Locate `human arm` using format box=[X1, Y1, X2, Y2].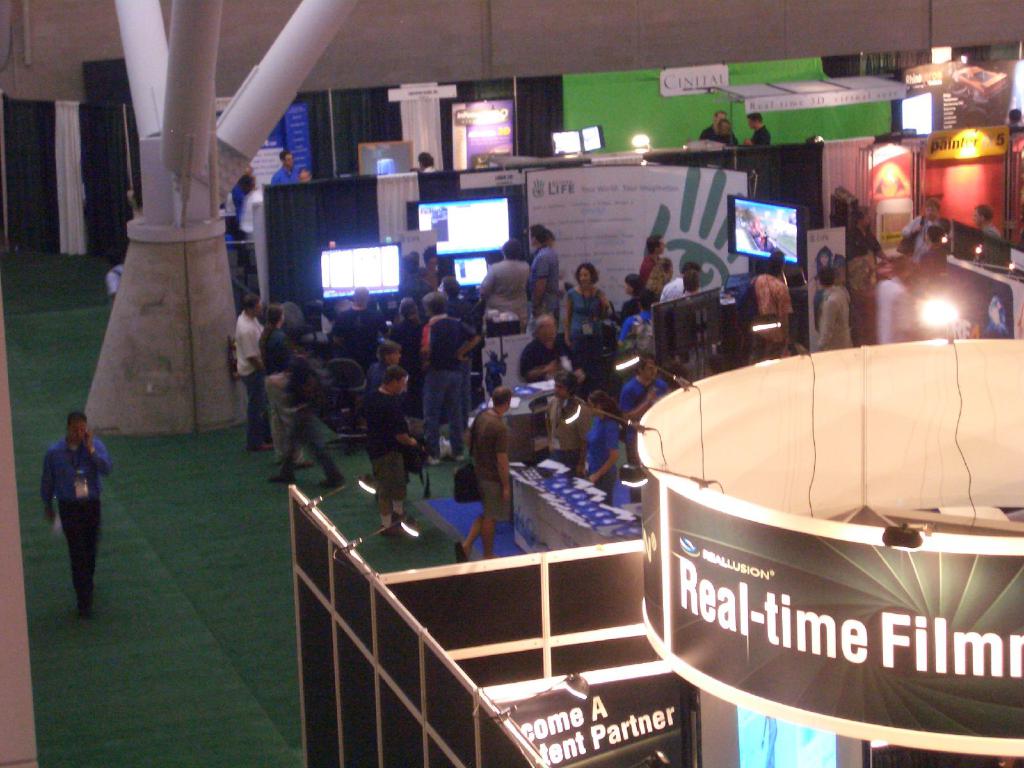
box=[455, 323, 484, 363].
